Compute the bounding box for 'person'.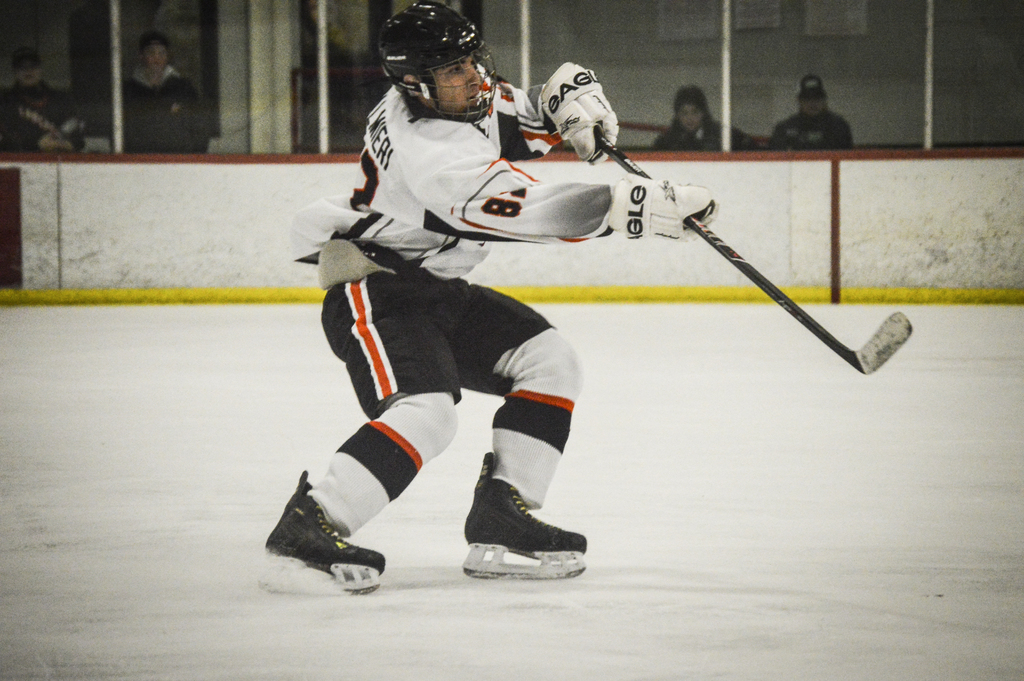
l=259, t=8, r=717, b=598.
